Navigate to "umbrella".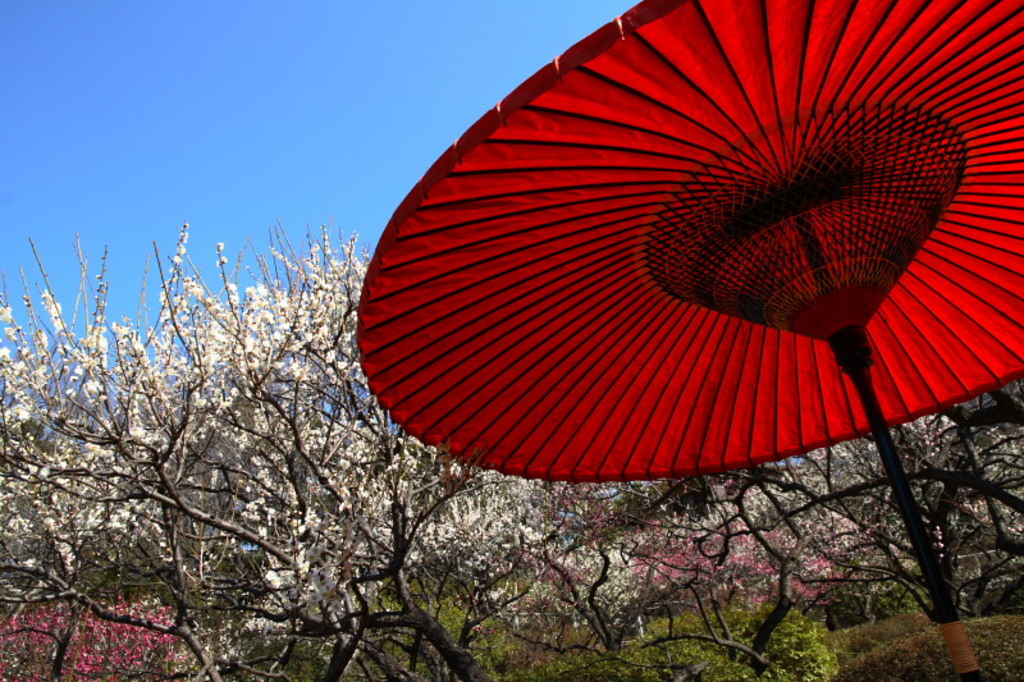
Navigation target: l=339, t=0, r=1023, b=681.
